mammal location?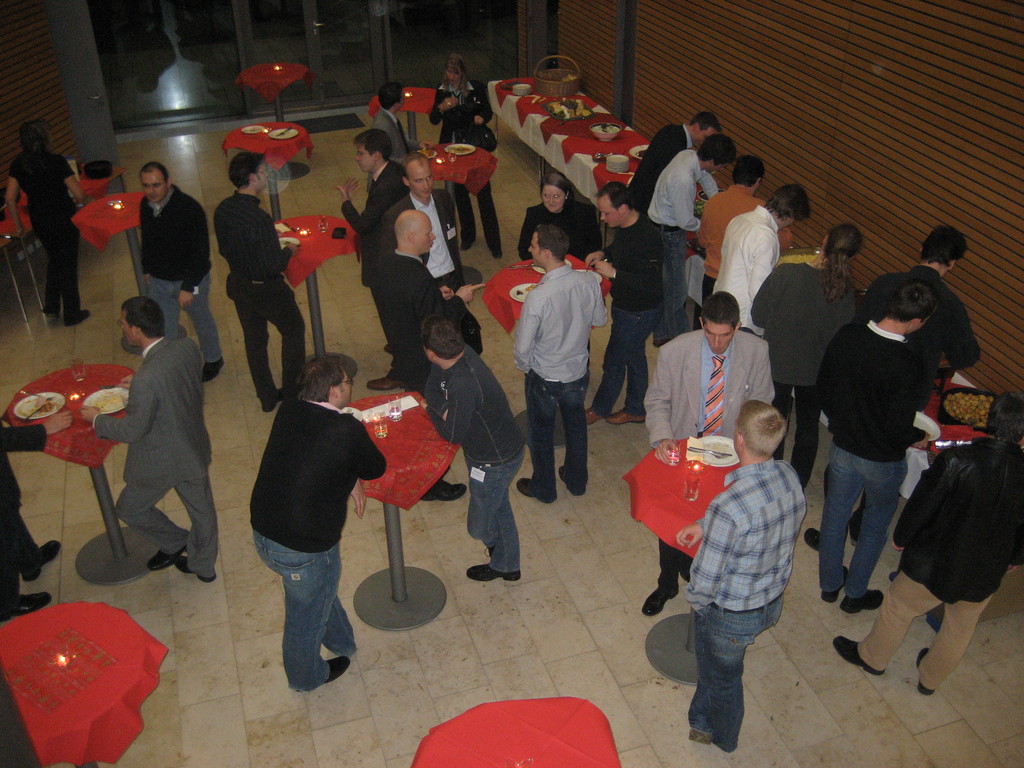
box=[248, 351, 386, 691]
